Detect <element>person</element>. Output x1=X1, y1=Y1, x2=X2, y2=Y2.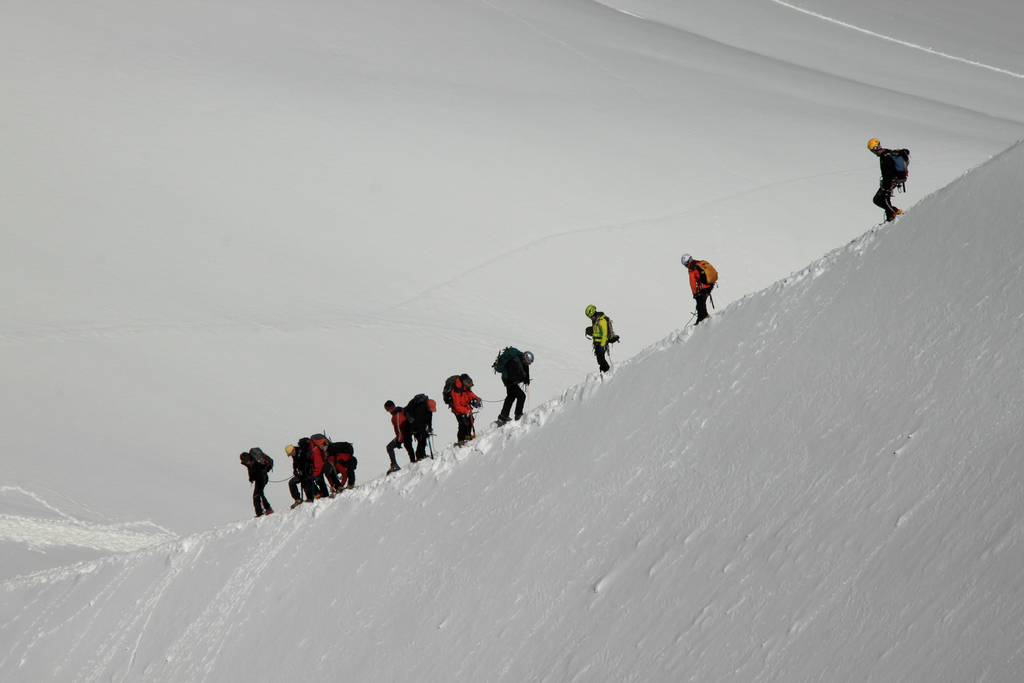
x1=866, y1=138, x2=905, y2=216.
